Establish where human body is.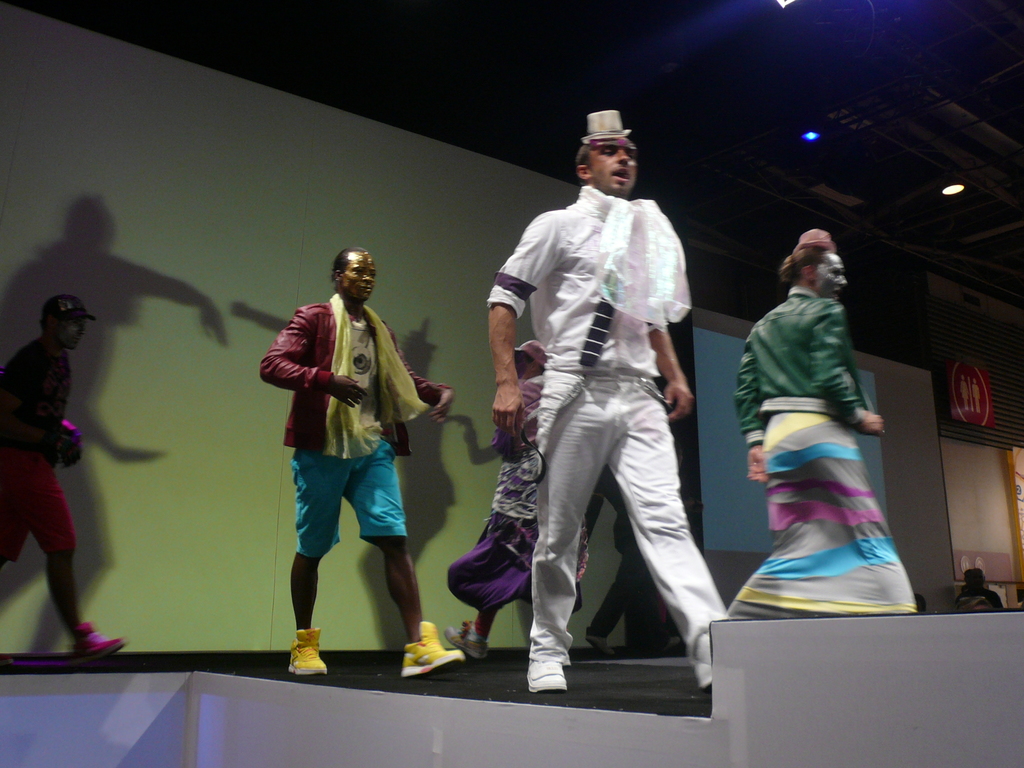
Established at 961, 586, 1004, 611.
